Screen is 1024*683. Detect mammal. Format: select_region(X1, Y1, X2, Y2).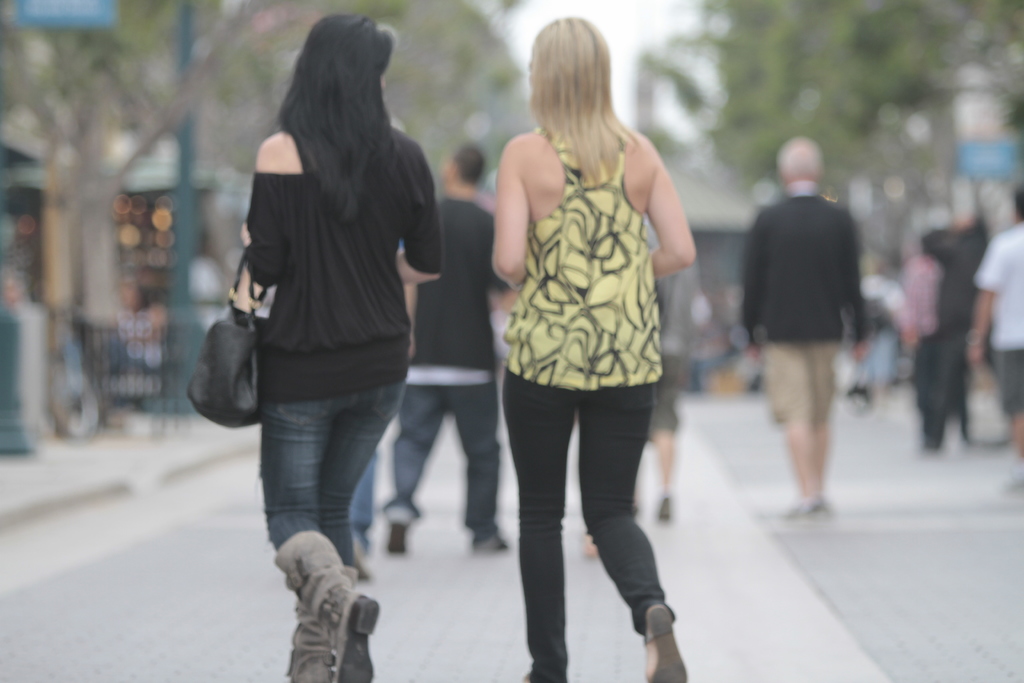
select_region(924, 186, 993, 449).
